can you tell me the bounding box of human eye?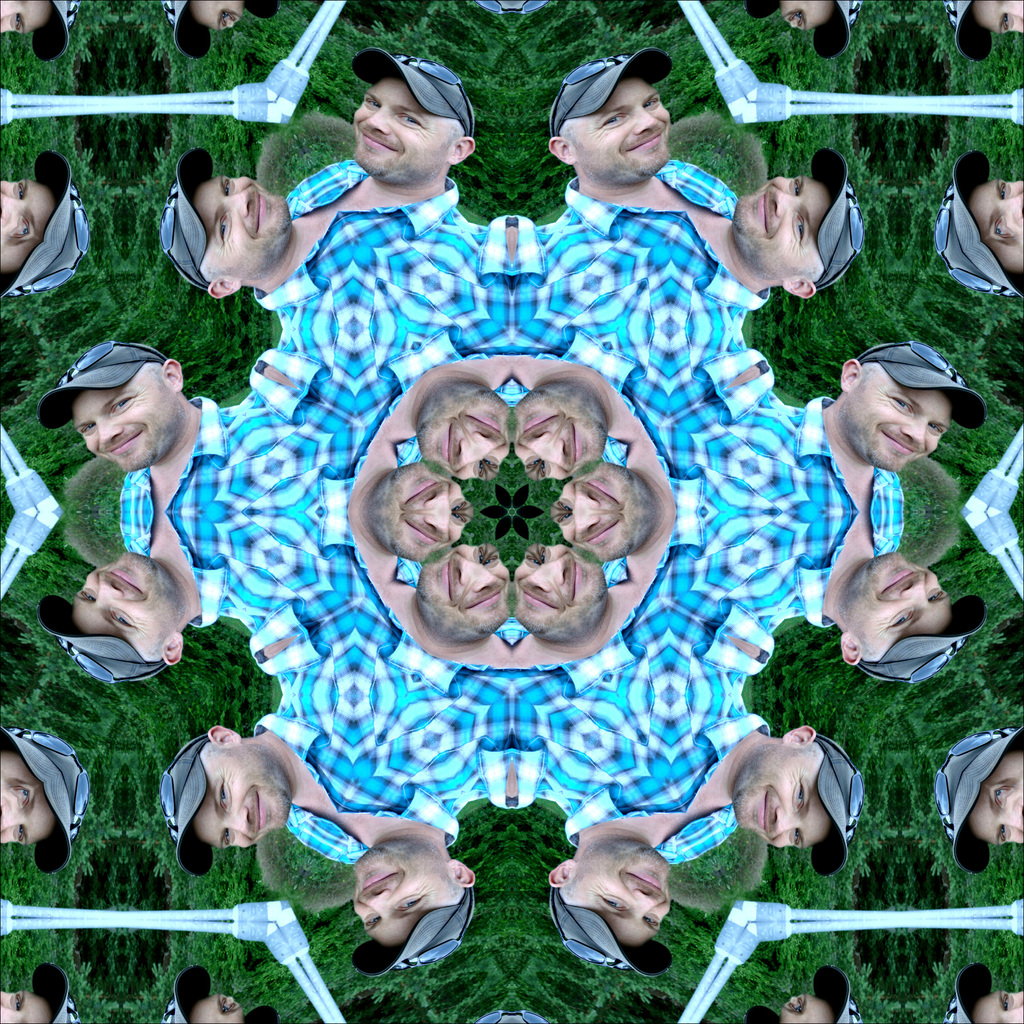
[x1=994, y1=177, x2=1010, y2=200].
